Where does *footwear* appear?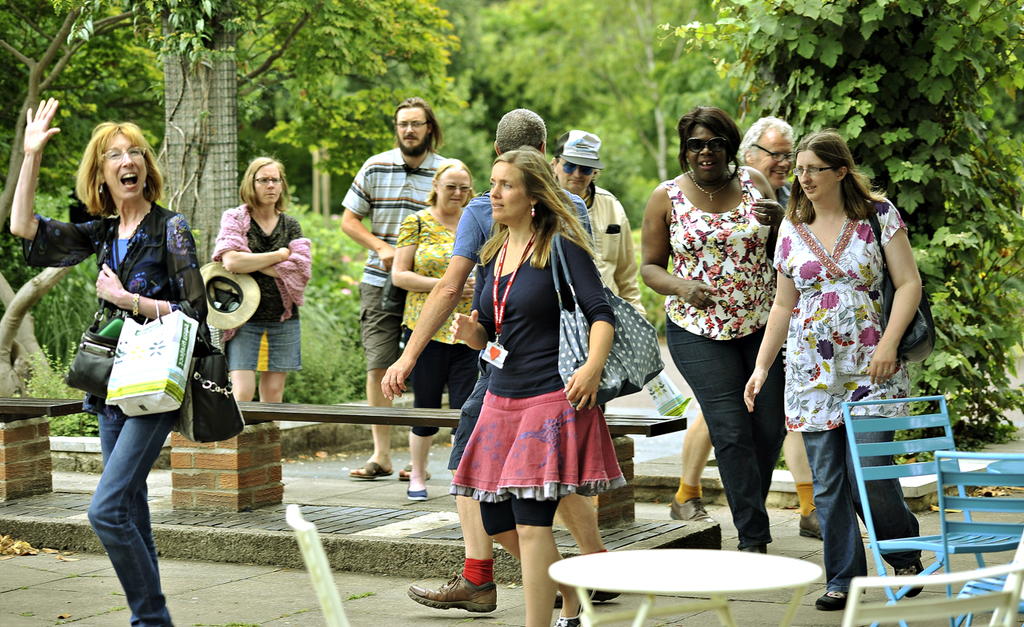
Appears at pyautogui.locateOnScreen(891, 549, 927, 597).
